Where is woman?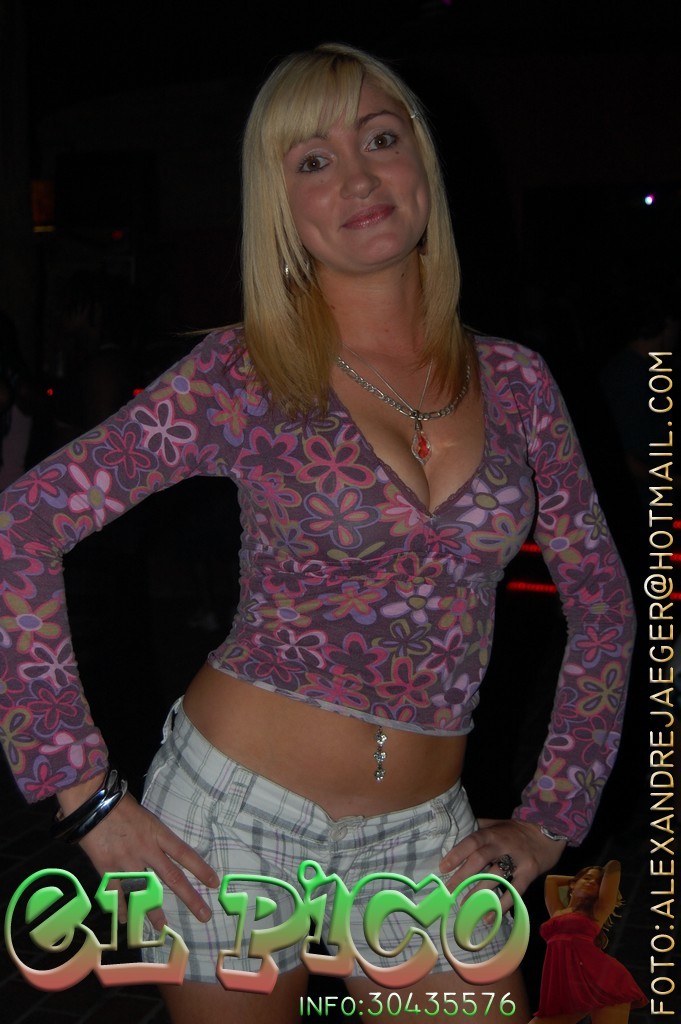
left=0, top=48, right=631, bottom=1023.
